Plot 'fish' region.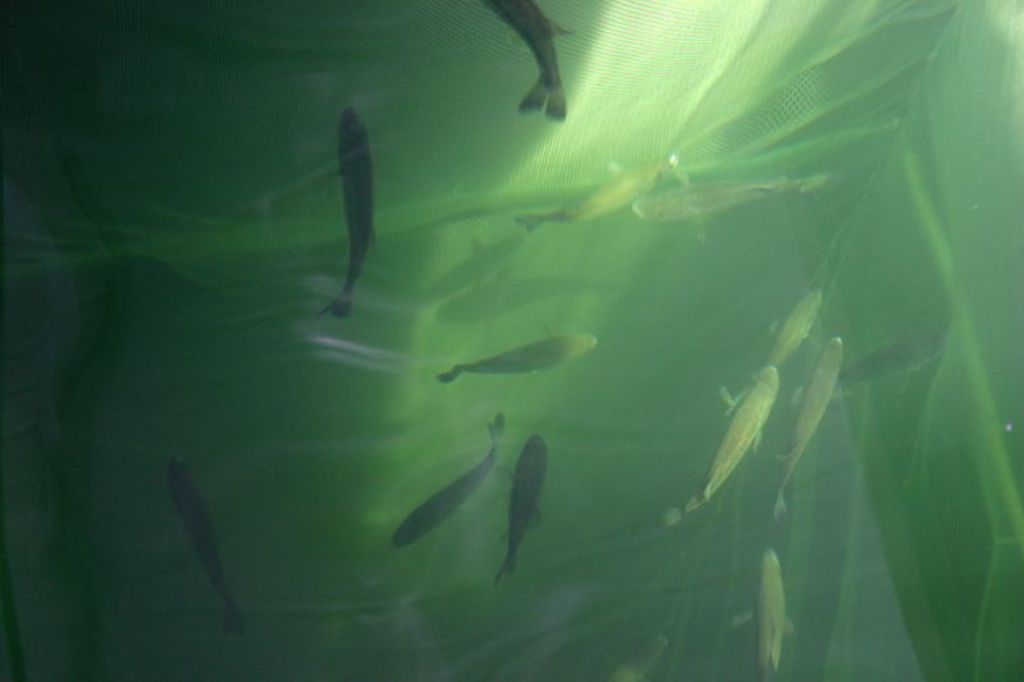
Plotted at box=[435, 335, 603, 388].
